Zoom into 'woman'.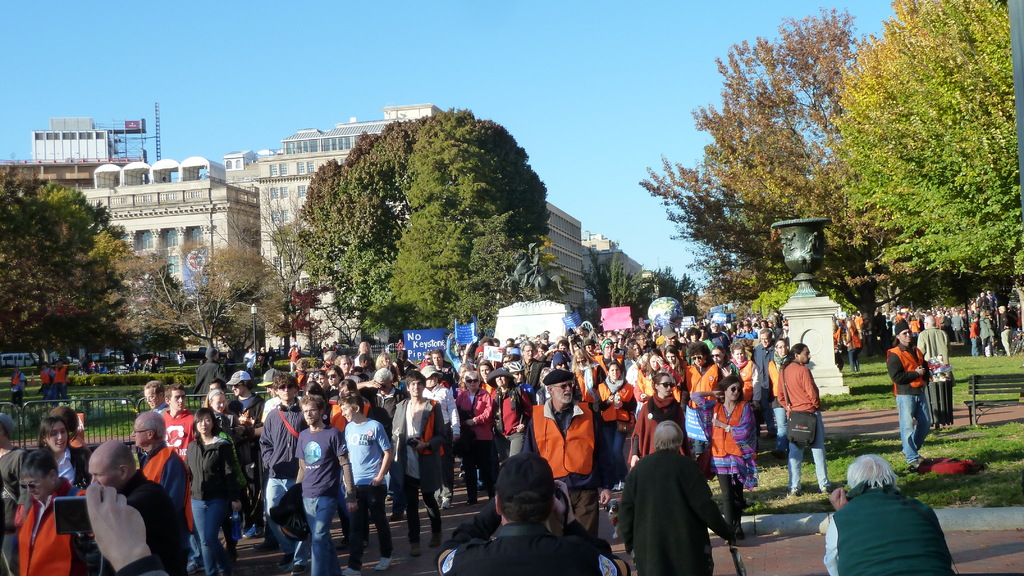
Zoom target: [506,358,534,397].
